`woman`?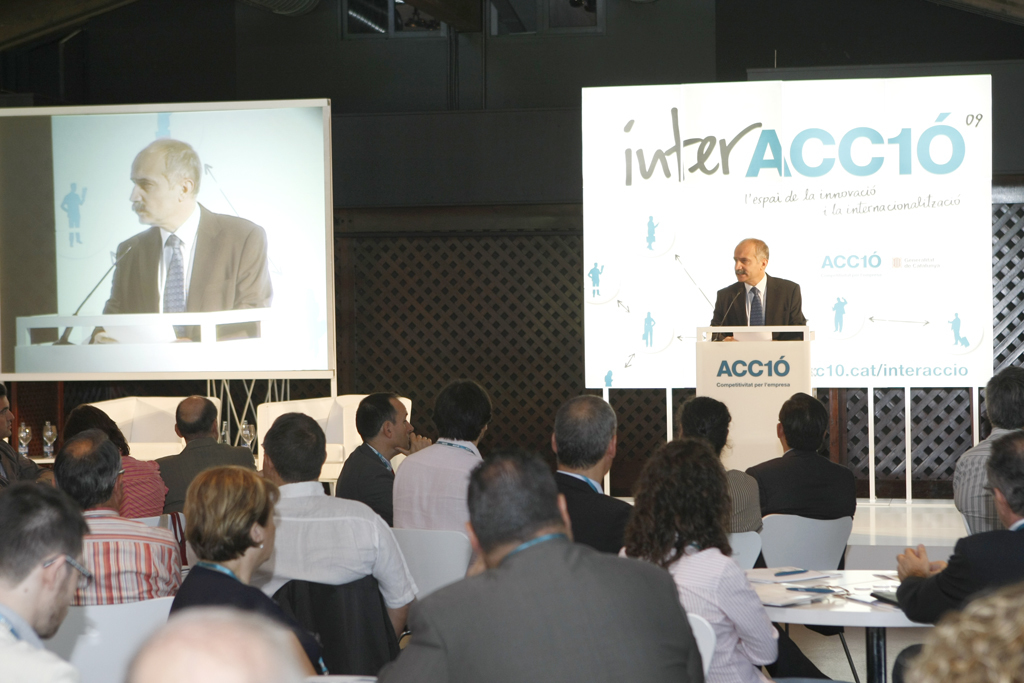
(left=615, top=437, right=844, bottom=682)
